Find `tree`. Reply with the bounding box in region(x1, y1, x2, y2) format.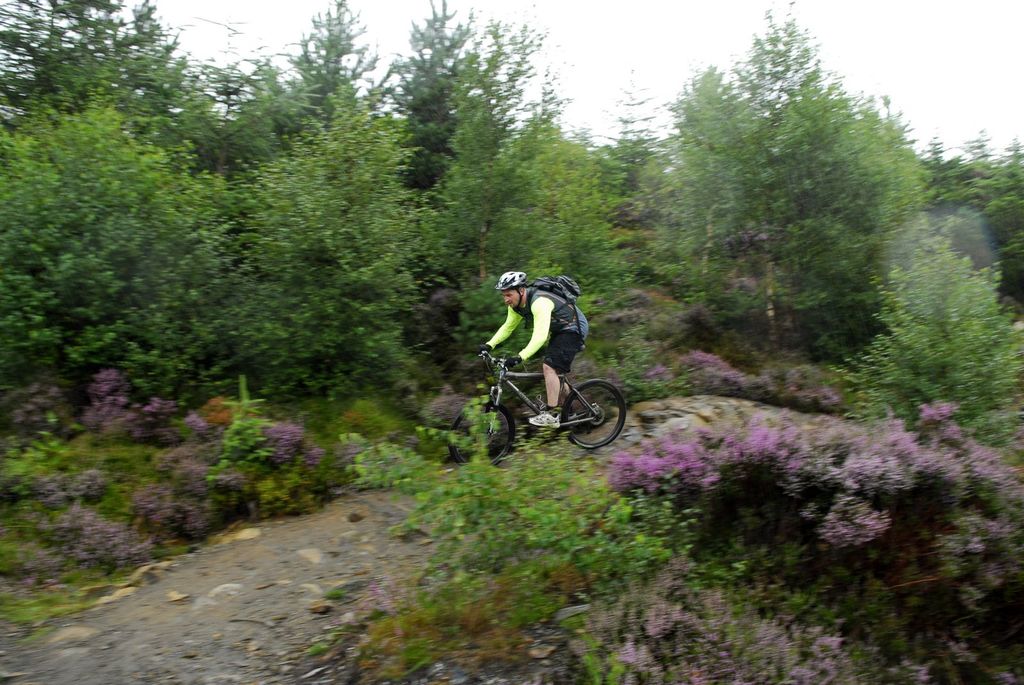
region(204, 0, 378, 187).
